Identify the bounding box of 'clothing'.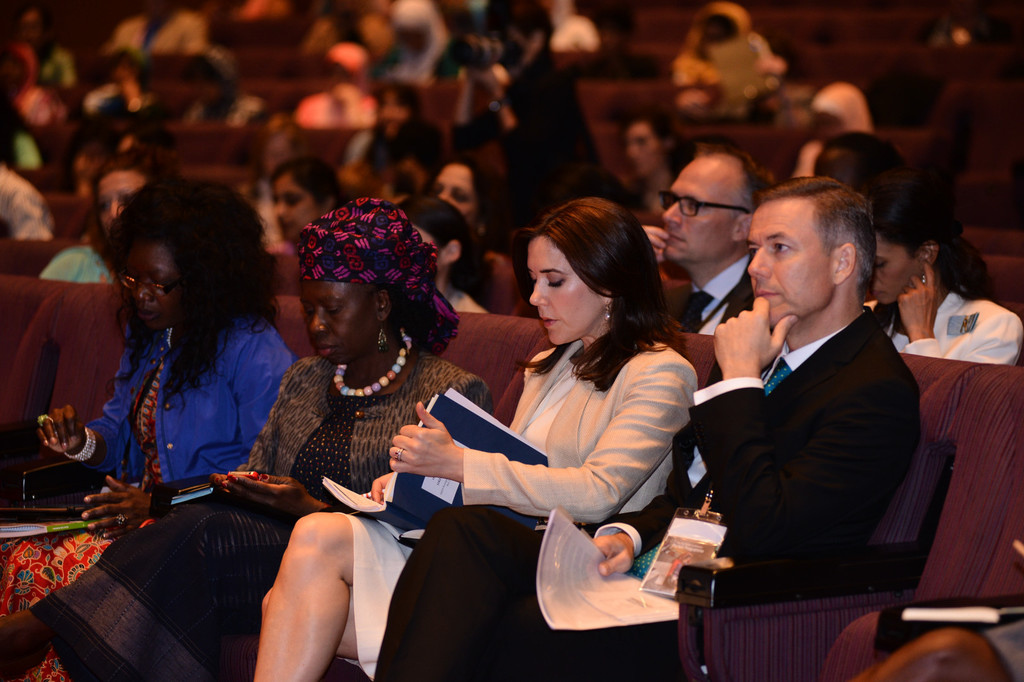
0,168,41,242.
